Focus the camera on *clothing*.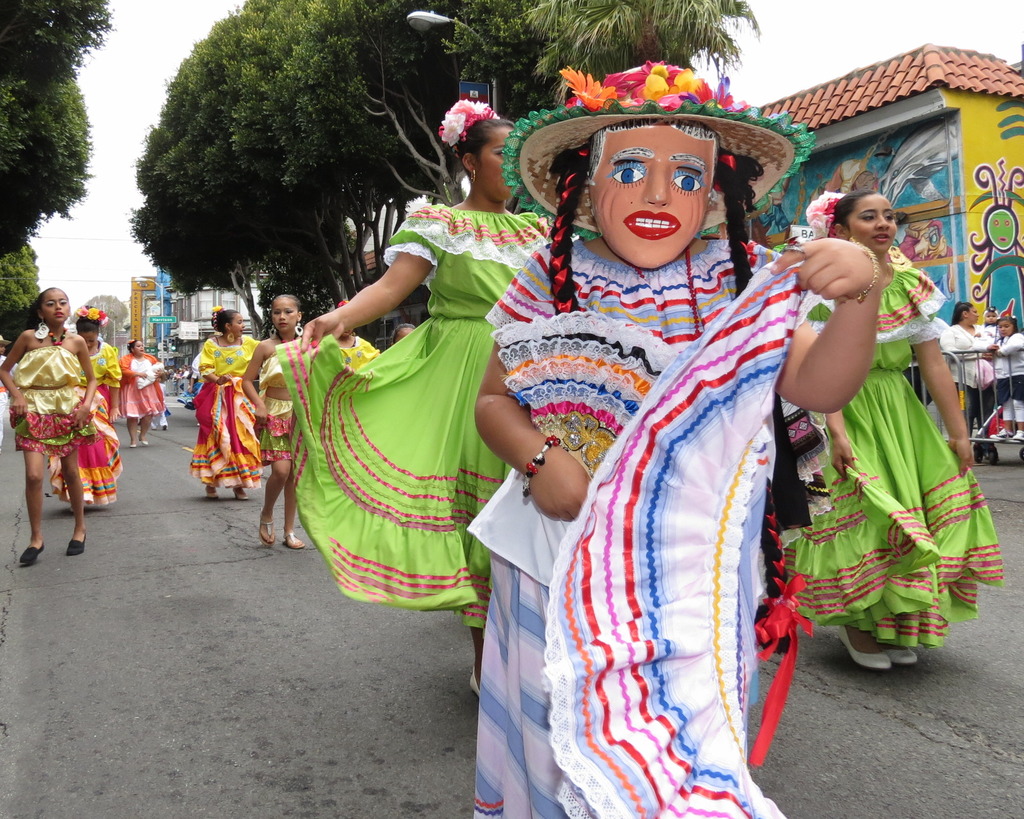
Focus region: [98, 383, 106, 425].
